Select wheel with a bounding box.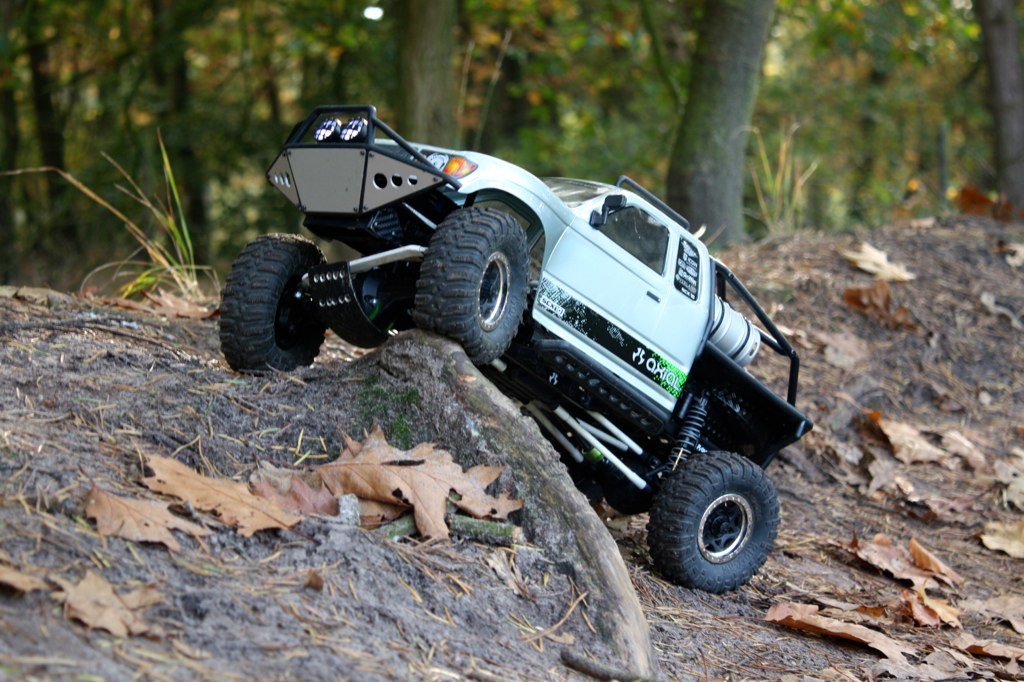
(648, 452, 775, 596).
